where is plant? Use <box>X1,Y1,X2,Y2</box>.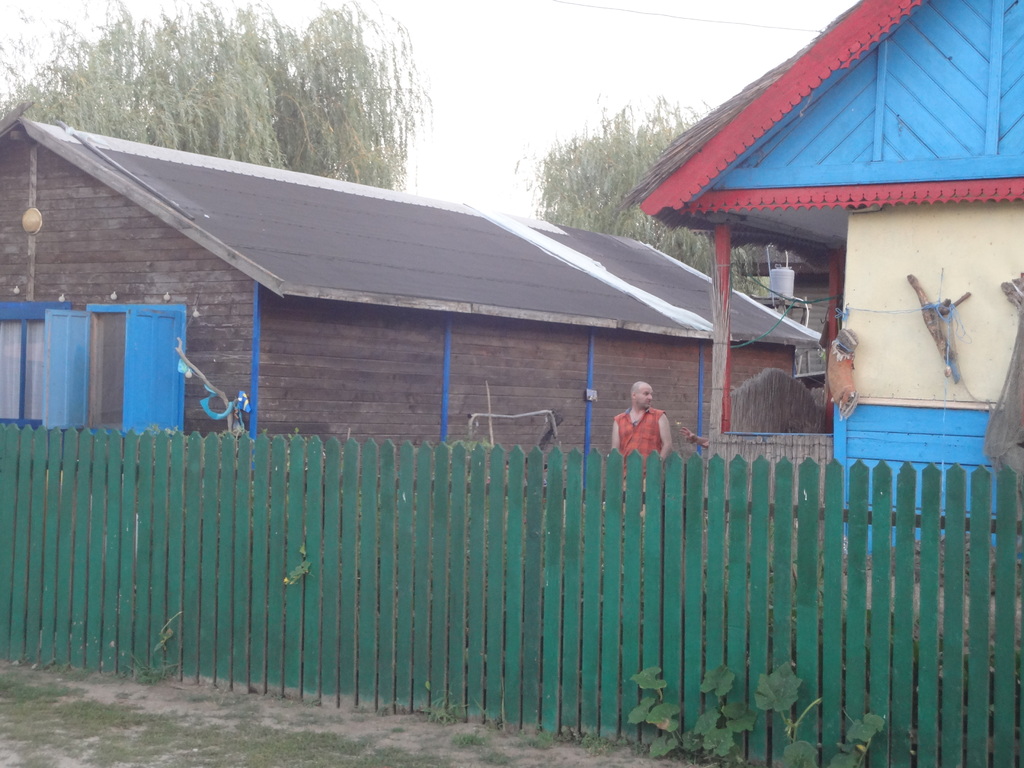
<box>516,723,551,747</box>.
